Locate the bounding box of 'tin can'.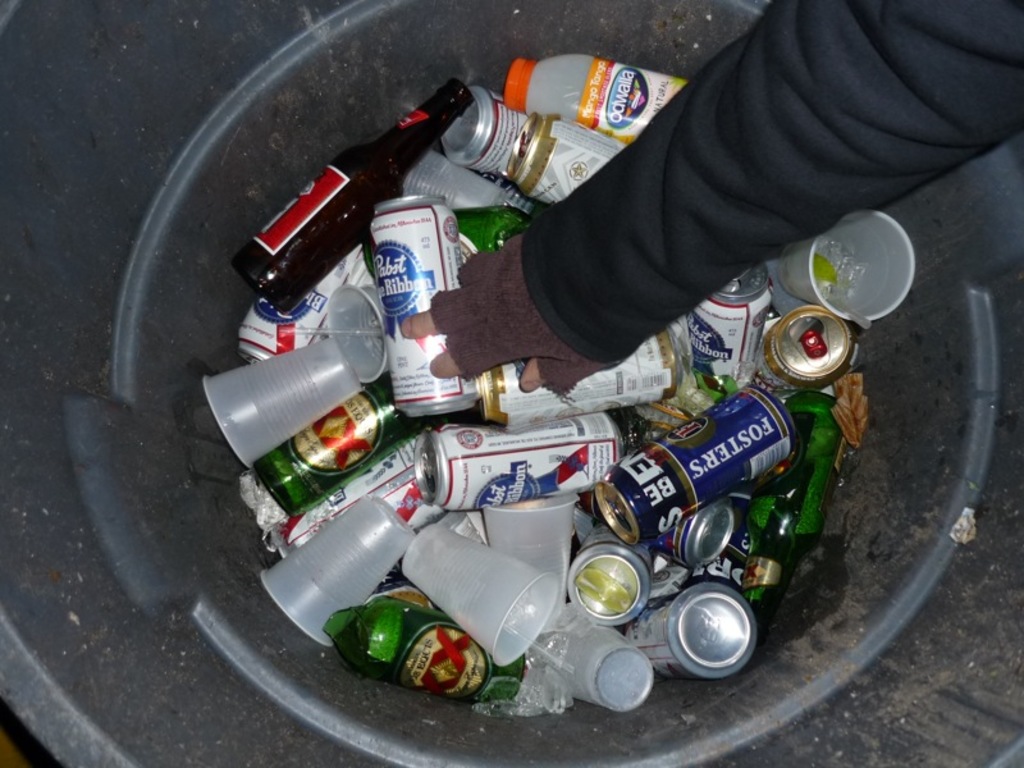
Bounding box: [246, 367, 421, 526].
